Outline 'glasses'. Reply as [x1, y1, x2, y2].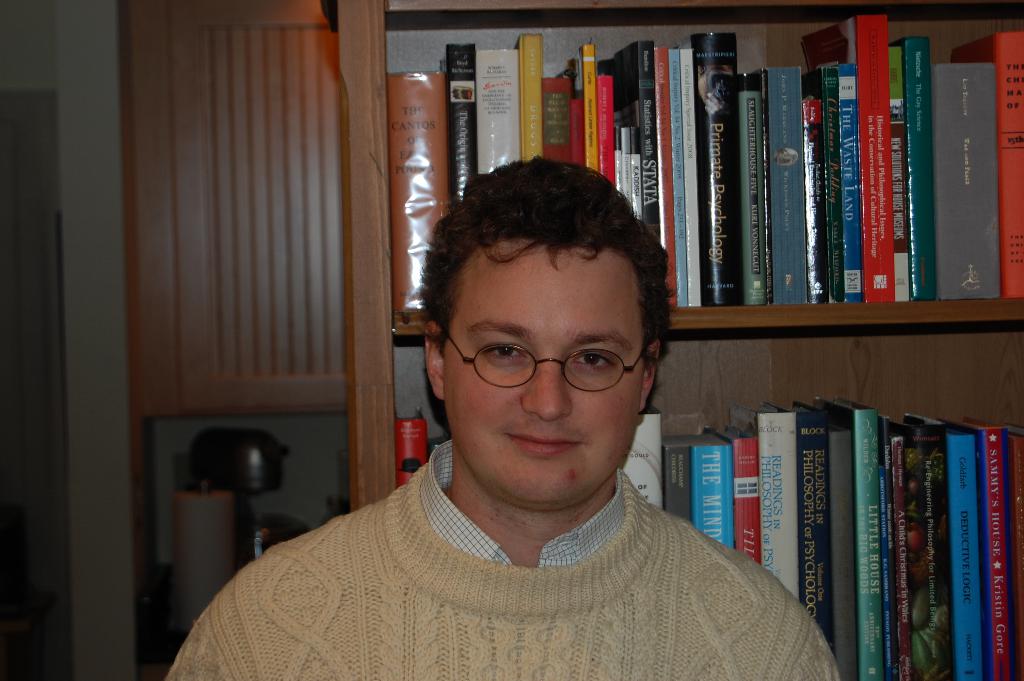
[446, 329, 645, 394].
